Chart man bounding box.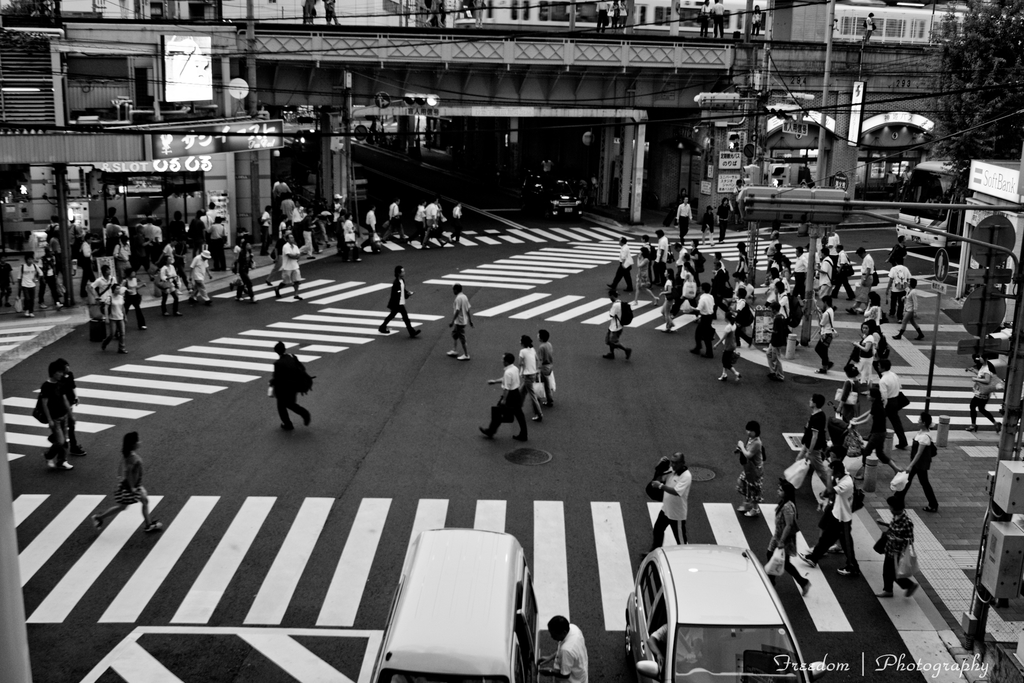
Charted: bbox=[291, 203, 303, 231].
